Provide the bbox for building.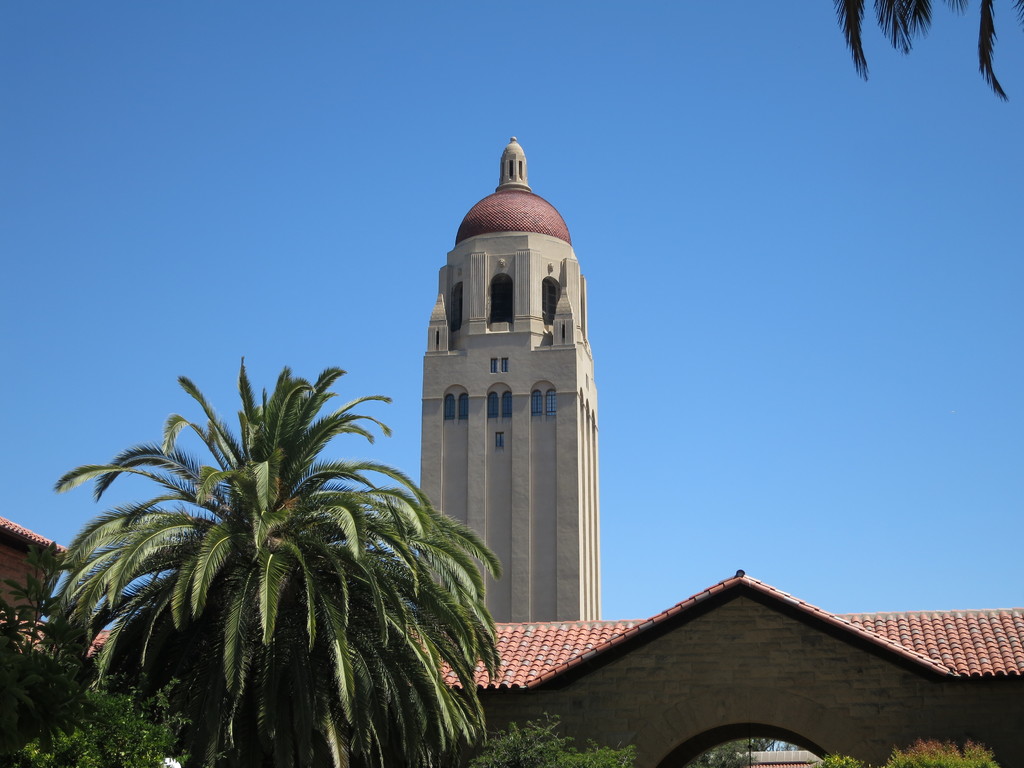
bbox(415, 138, 600, 623).
